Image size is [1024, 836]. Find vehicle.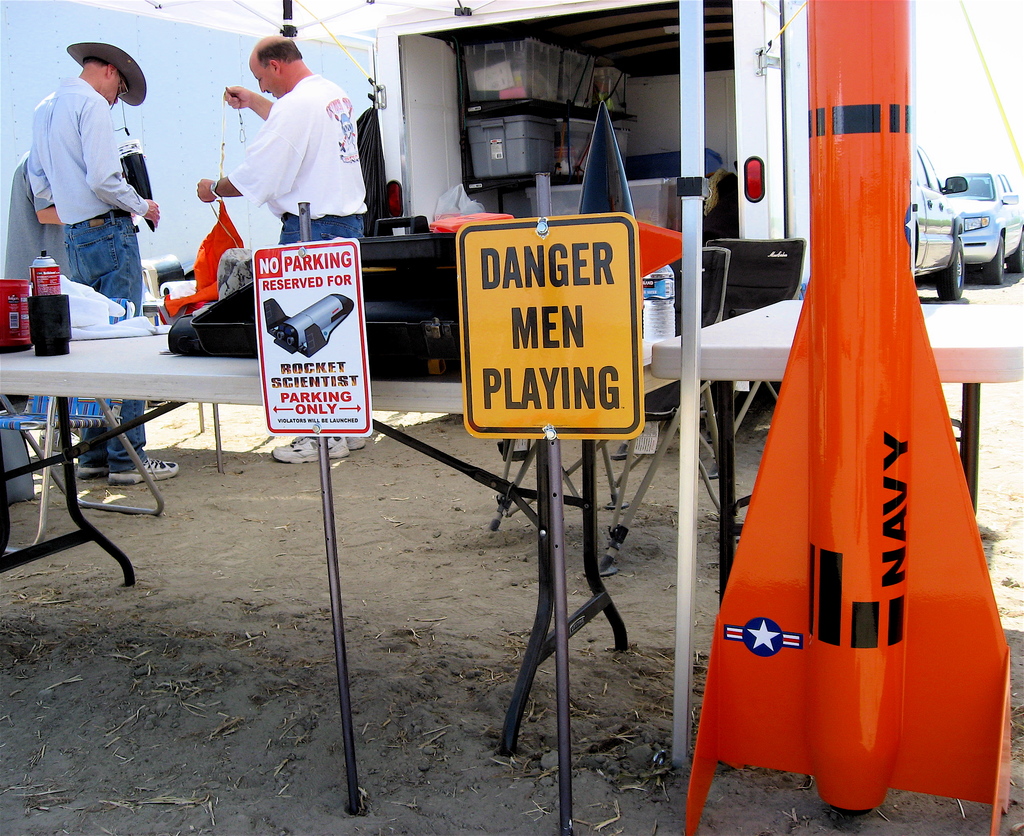
{"x1": 944, "y1": 171, "x2": 1023, "y2": 282}.
